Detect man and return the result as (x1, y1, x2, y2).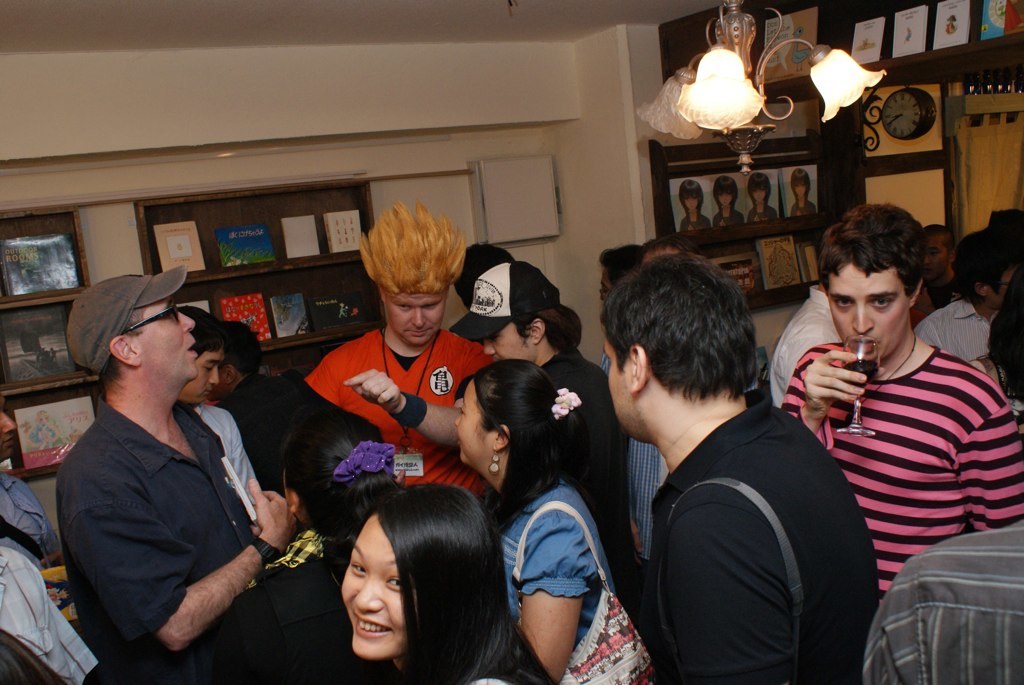
(304, 197, 501, 503).
